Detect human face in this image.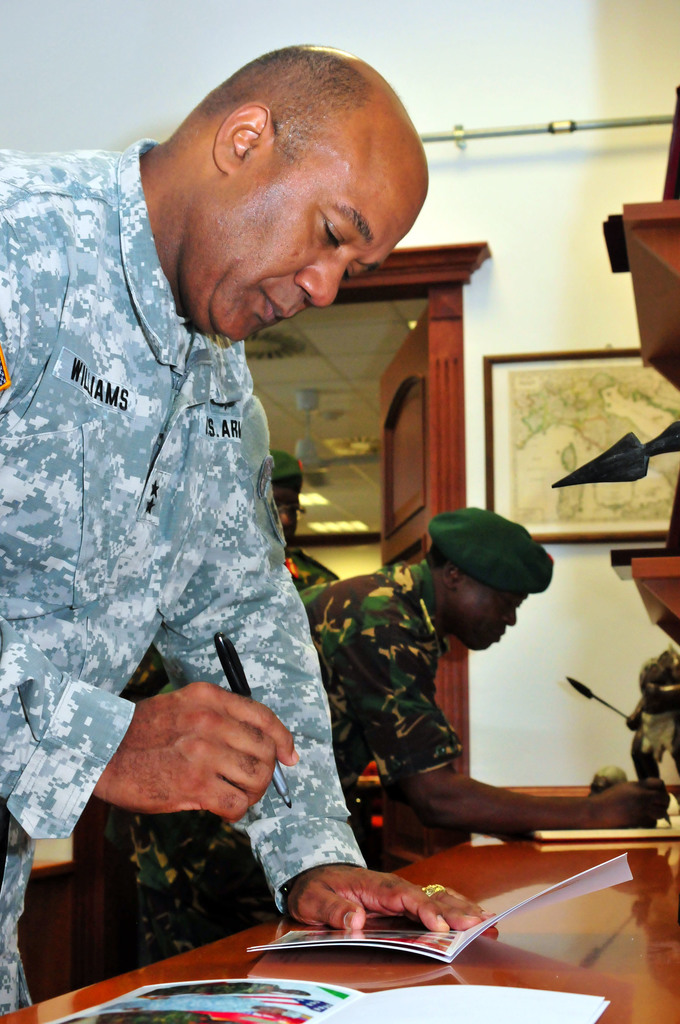
Detection: crop(451, 584, 524, 648).
